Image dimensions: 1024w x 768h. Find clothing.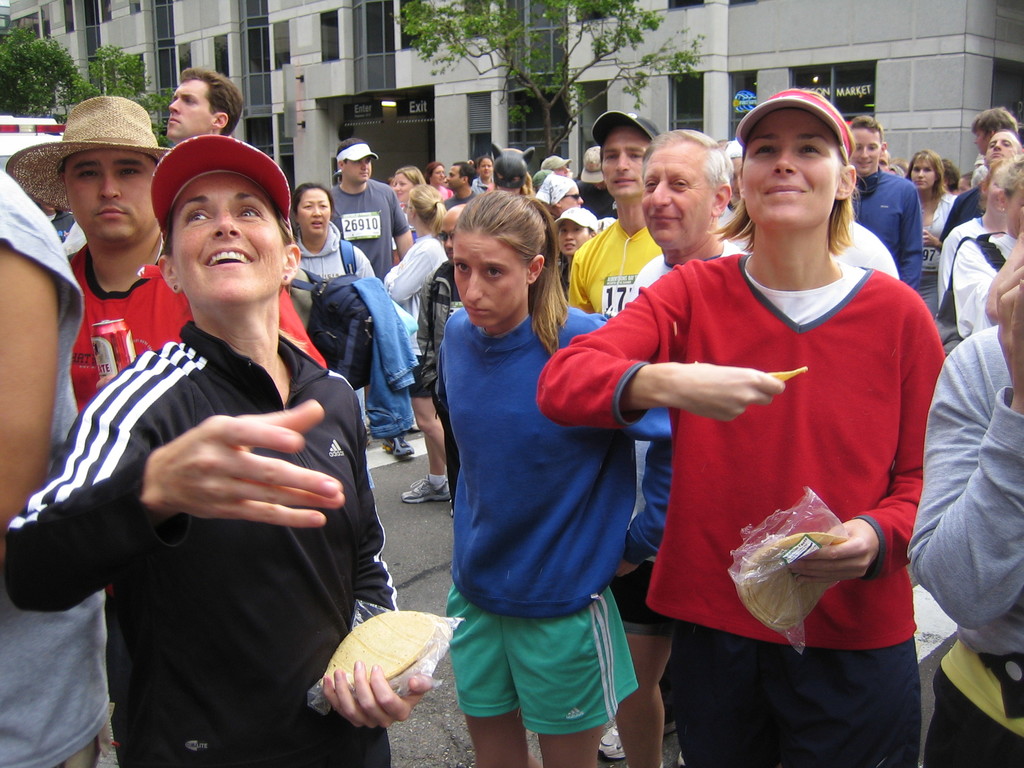
<bbox>952, 225, 1021, 341</bbox>.
